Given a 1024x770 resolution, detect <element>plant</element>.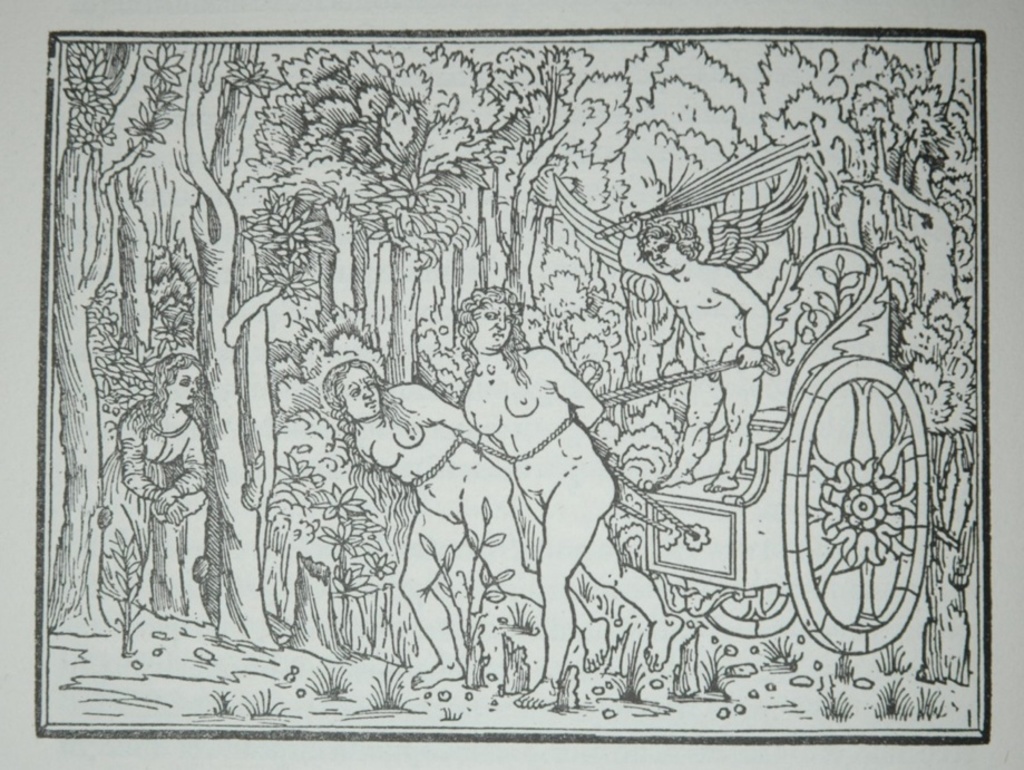
locate(411, 500, 507, 680).
